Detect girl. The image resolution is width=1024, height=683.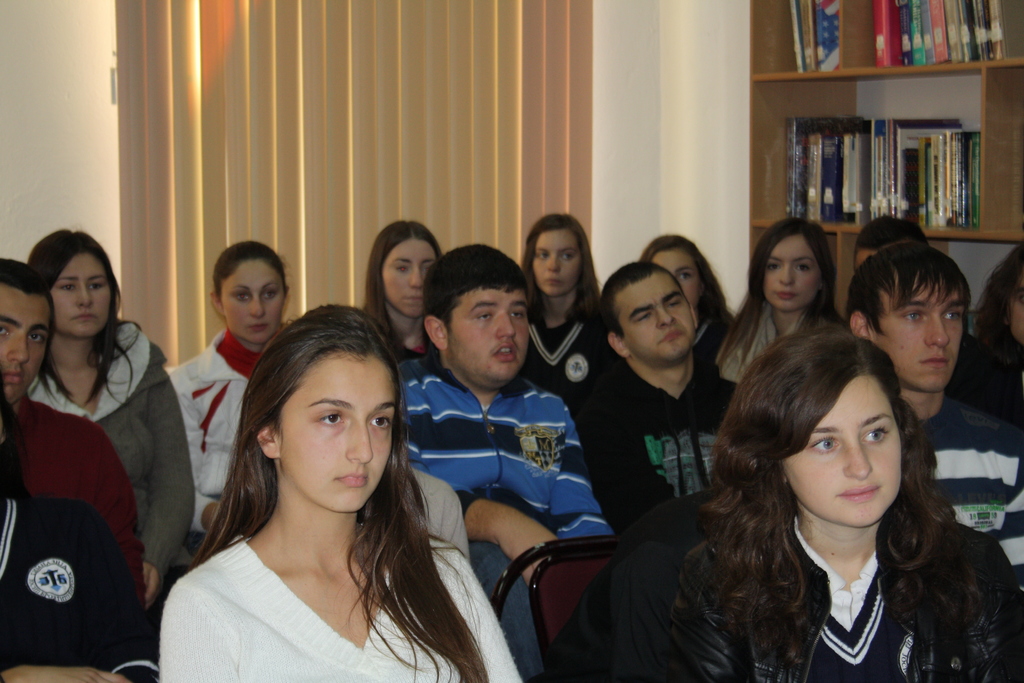
box(520, 213, 604, 411).
